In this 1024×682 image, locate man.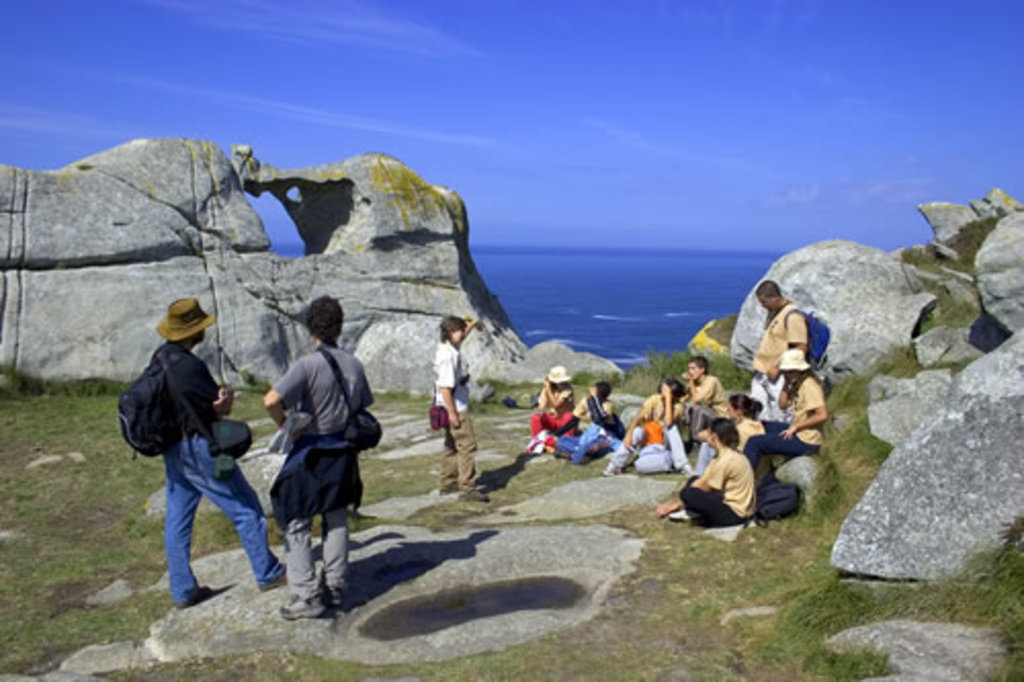
Bounding box: 741/276/811/426.
